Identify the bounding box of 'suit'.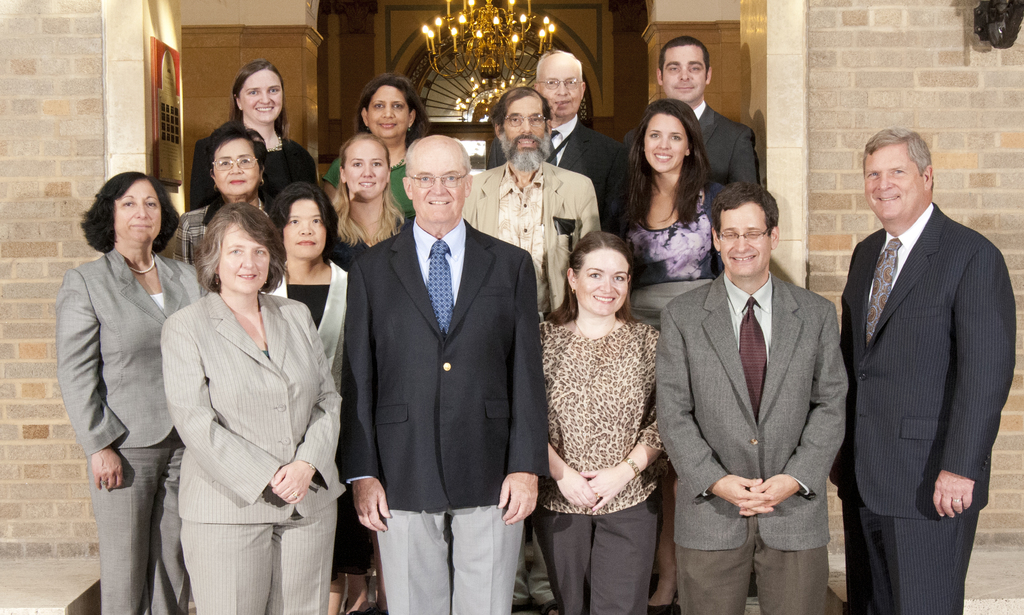
160/286/344/614.
